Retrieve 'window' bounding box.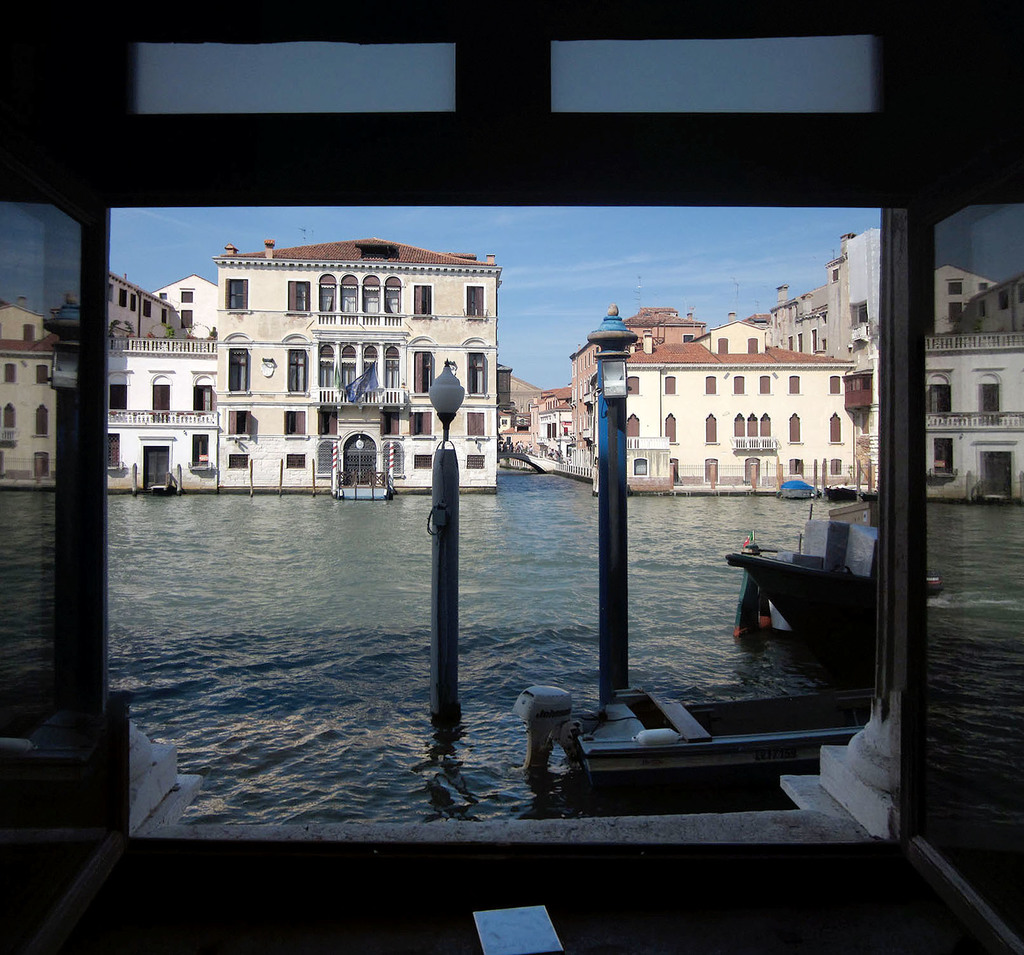
Bounding box: bbox=(733, 377, 745, 393).
